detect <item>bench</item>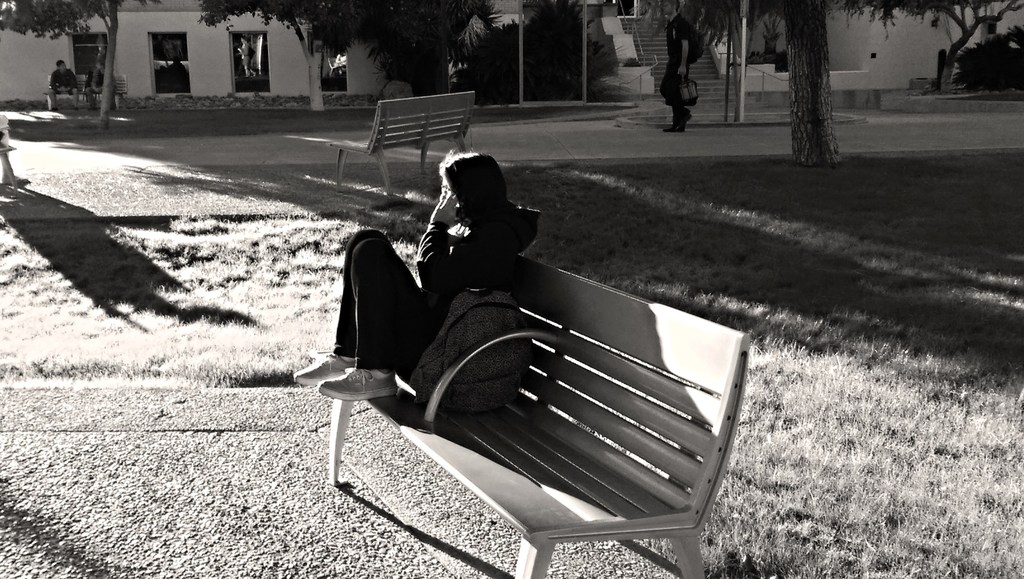
43,74,125,108
